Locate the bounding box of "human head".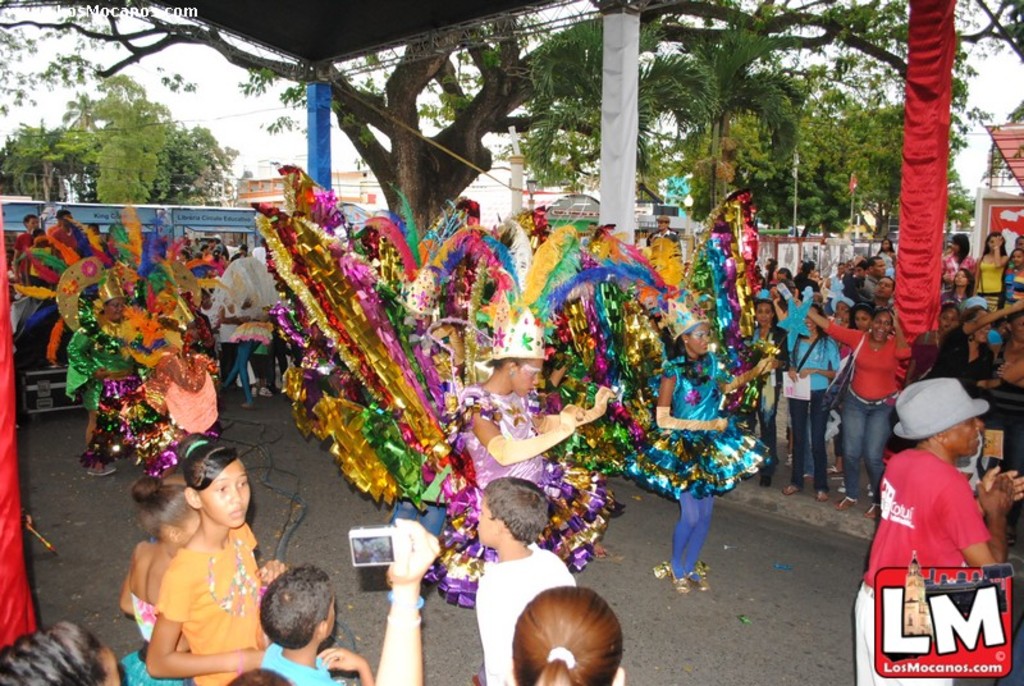
Bounding box: <region>503, 585, 626, 685</region>.
